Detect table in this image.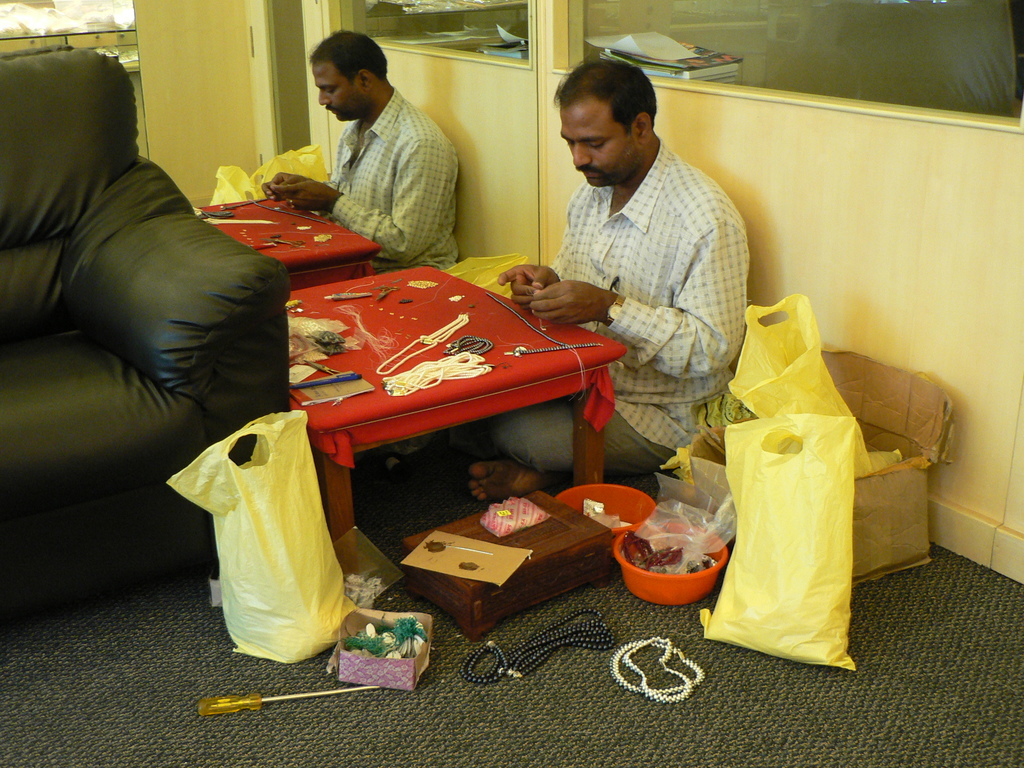
Detection: box=[294, 258, 628, 596].
